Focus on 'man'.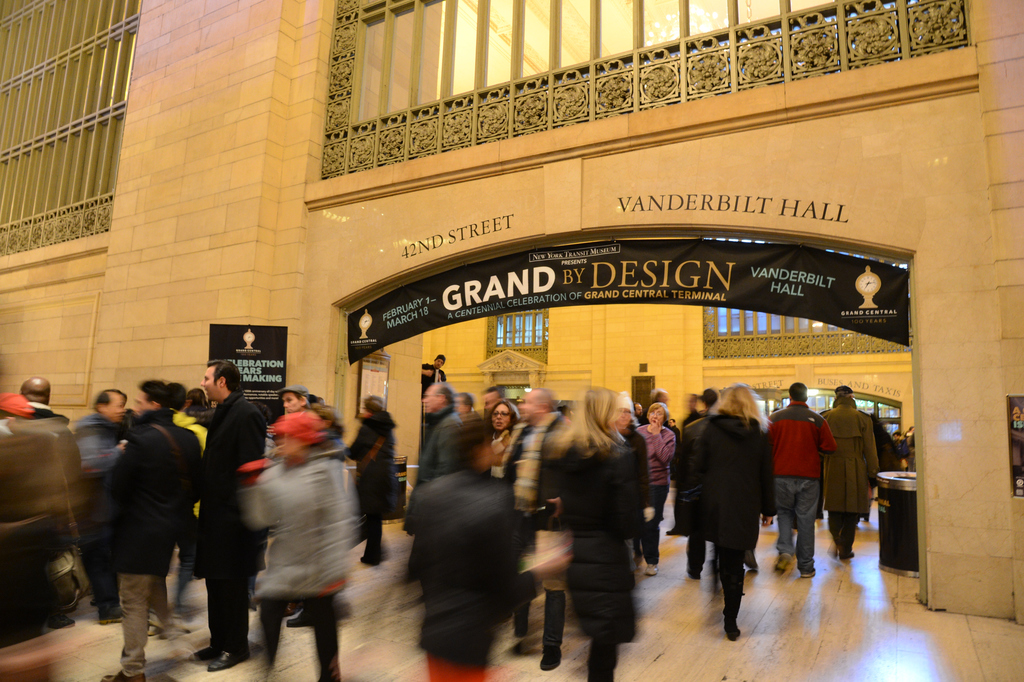
Focused at left=498, top=399, right=564, bottom=670.
